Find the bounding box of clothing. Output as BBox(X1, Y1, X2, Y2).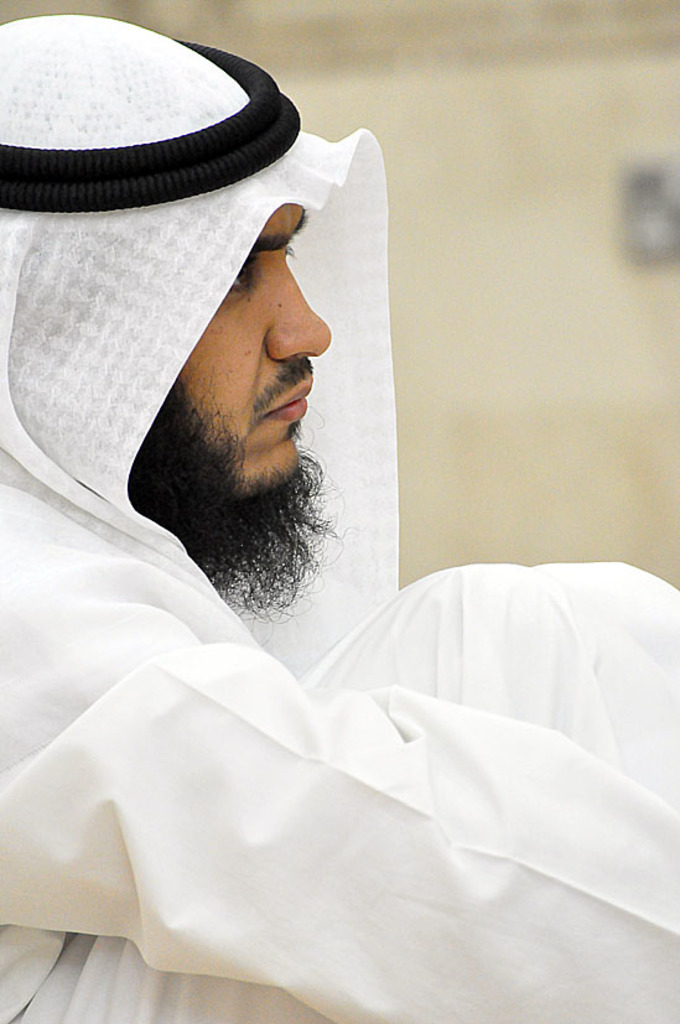
BBox(1, 10, 679, 1023).
